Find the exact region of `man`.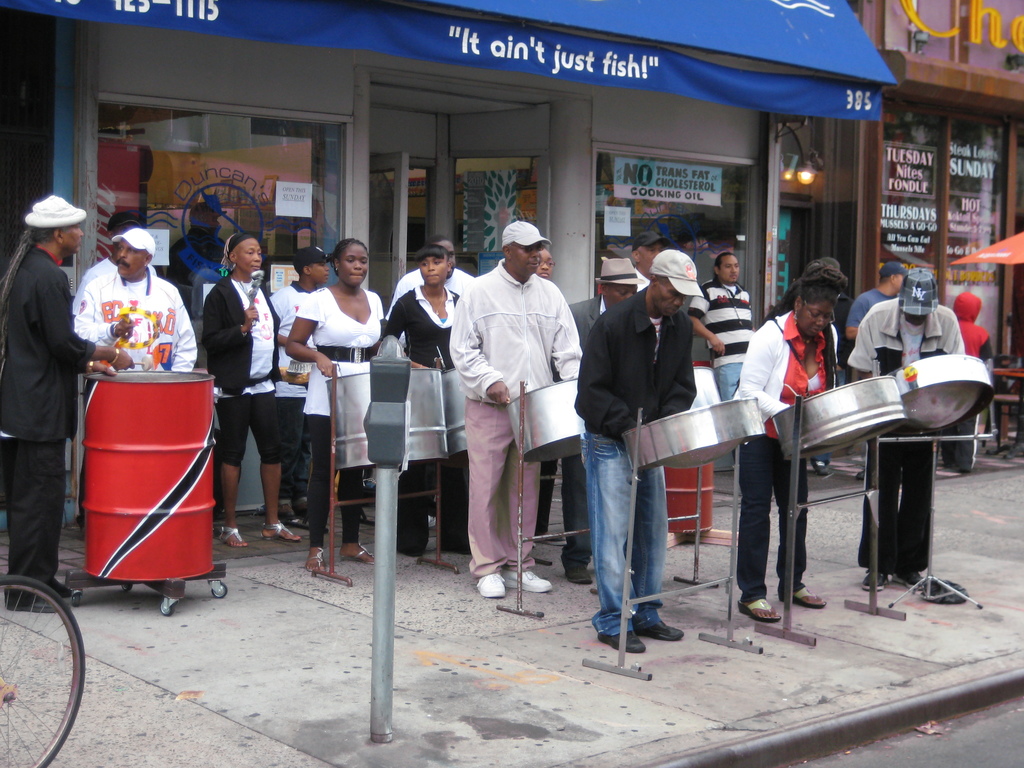
Exact region: locate(0, 191, 135, 621).
